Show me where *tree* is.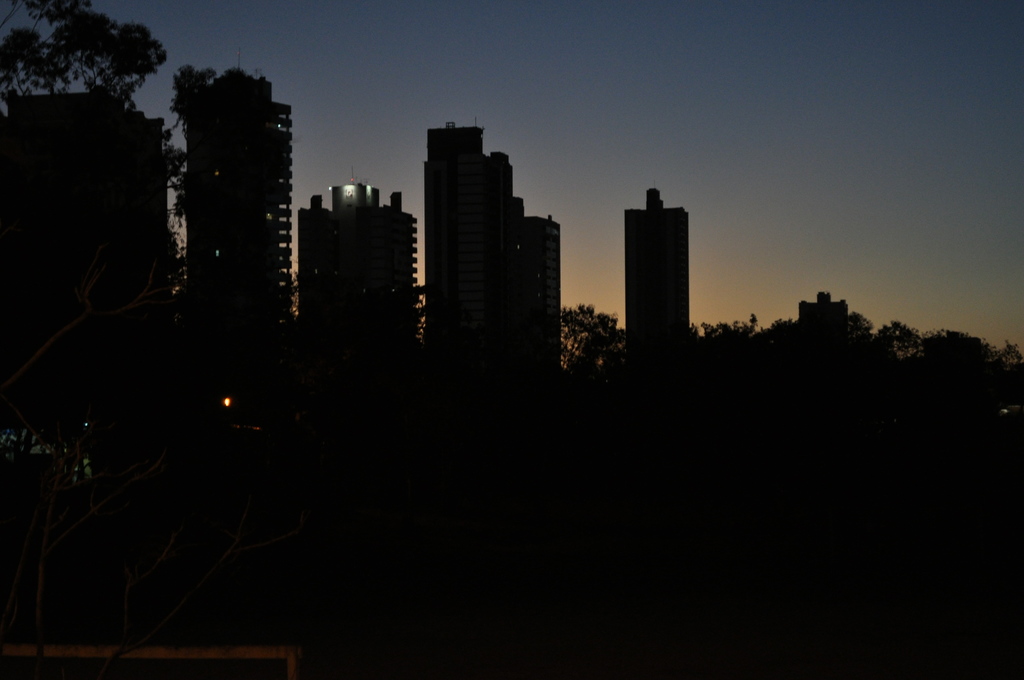
*tree* is at [left=689, top=312, right=767, bottom=383].
